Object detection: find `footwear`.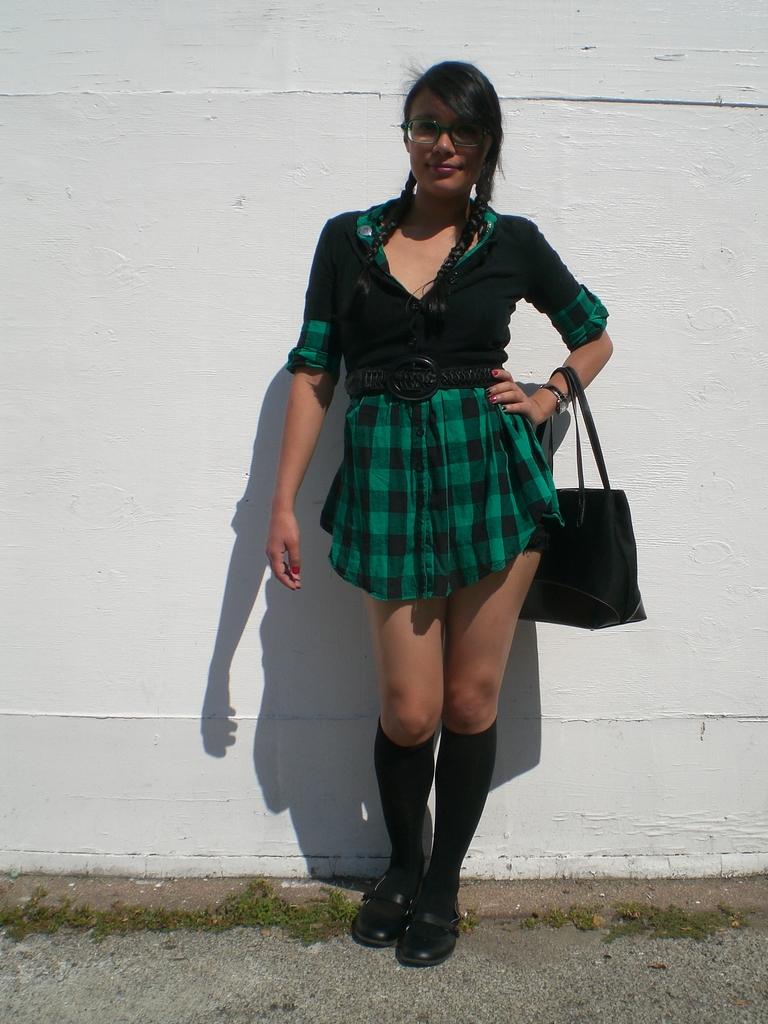
397,891,464,972.
